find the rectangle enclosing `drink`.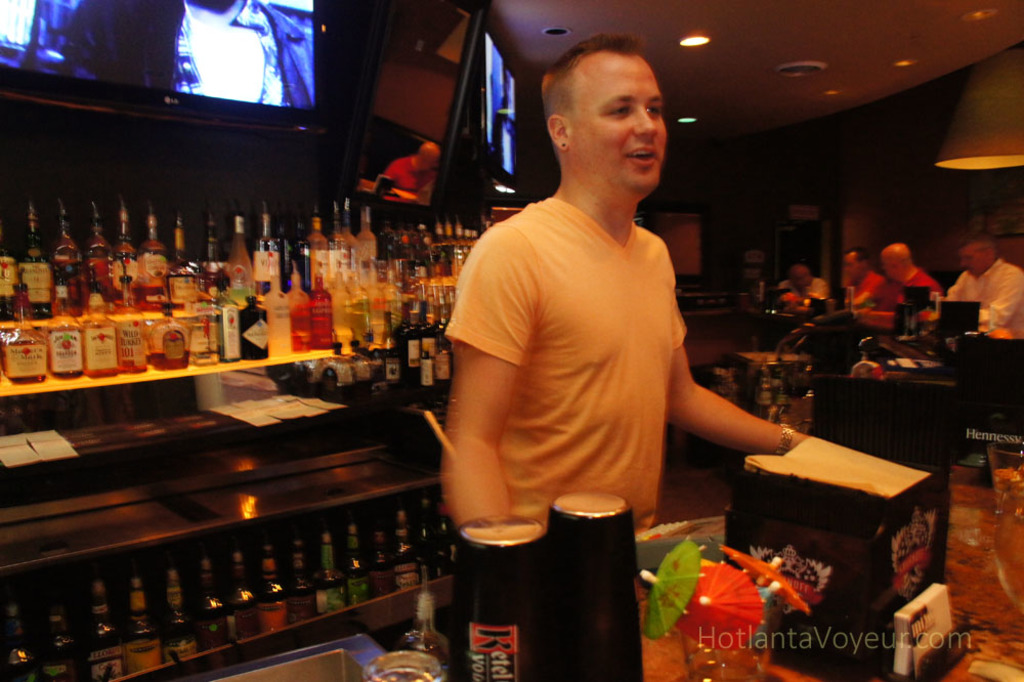
box=[134, 241, 165, 298].
